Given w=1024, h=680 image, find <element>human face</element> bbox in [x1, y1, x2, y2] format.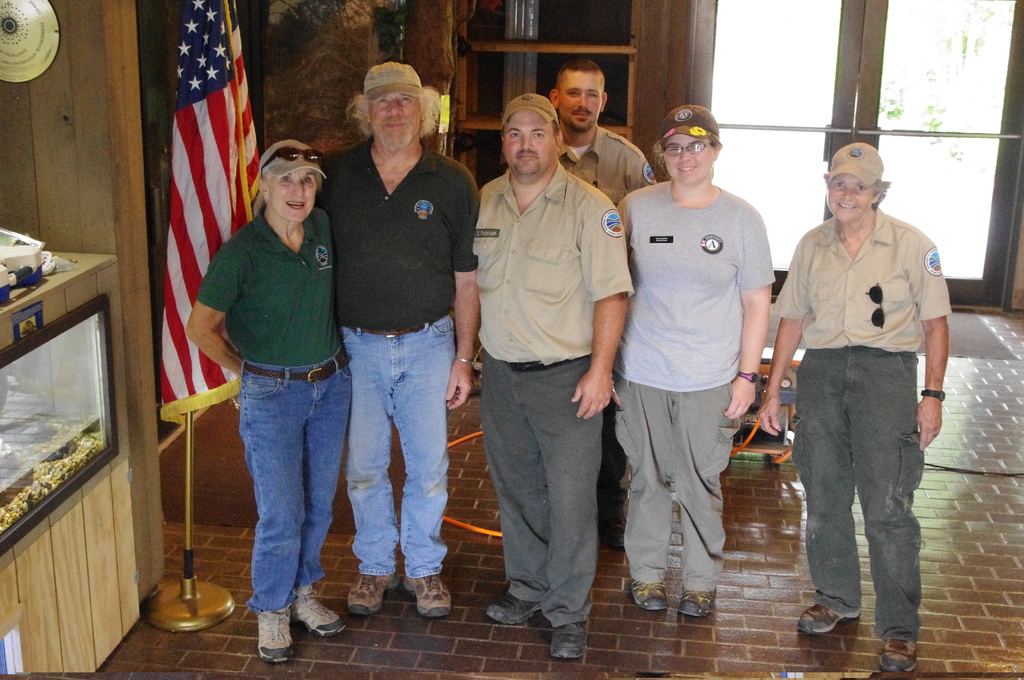
[662, 133, 714, 187].
